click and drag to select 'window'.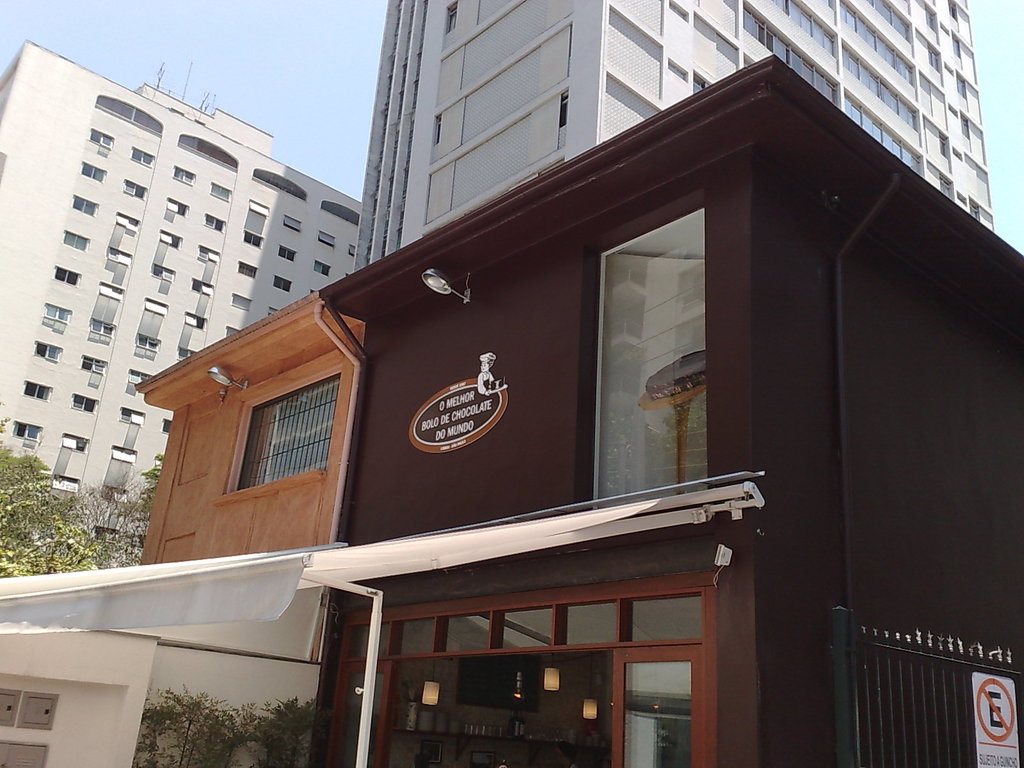
Selection: 180/310/211/331.
